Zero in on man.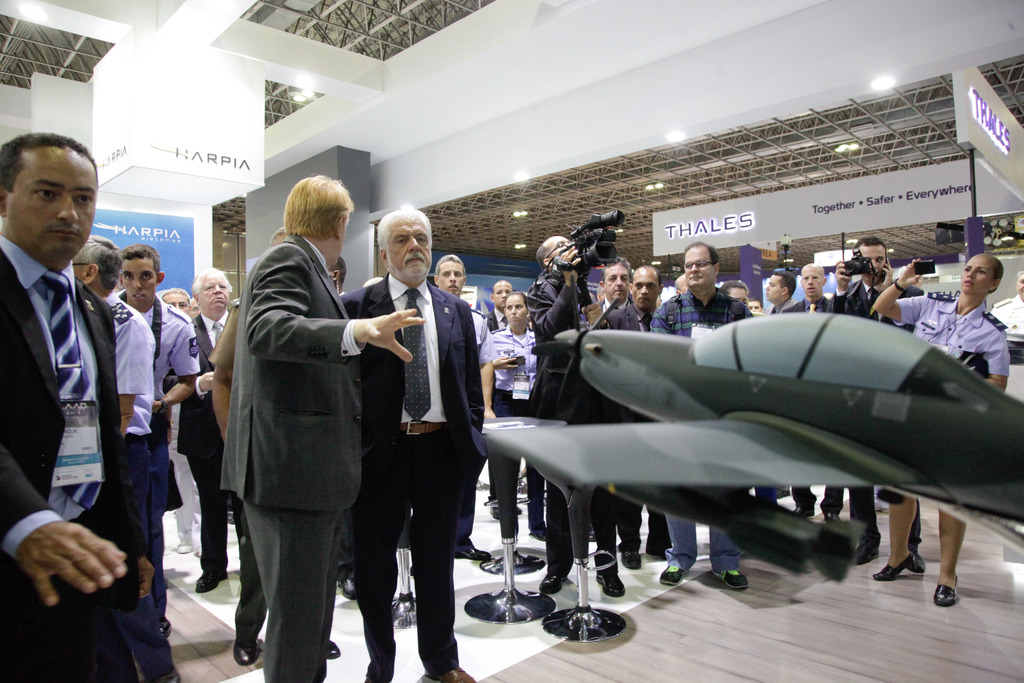
Zeroed in: <region>68, 236, 181, 682</region>.
